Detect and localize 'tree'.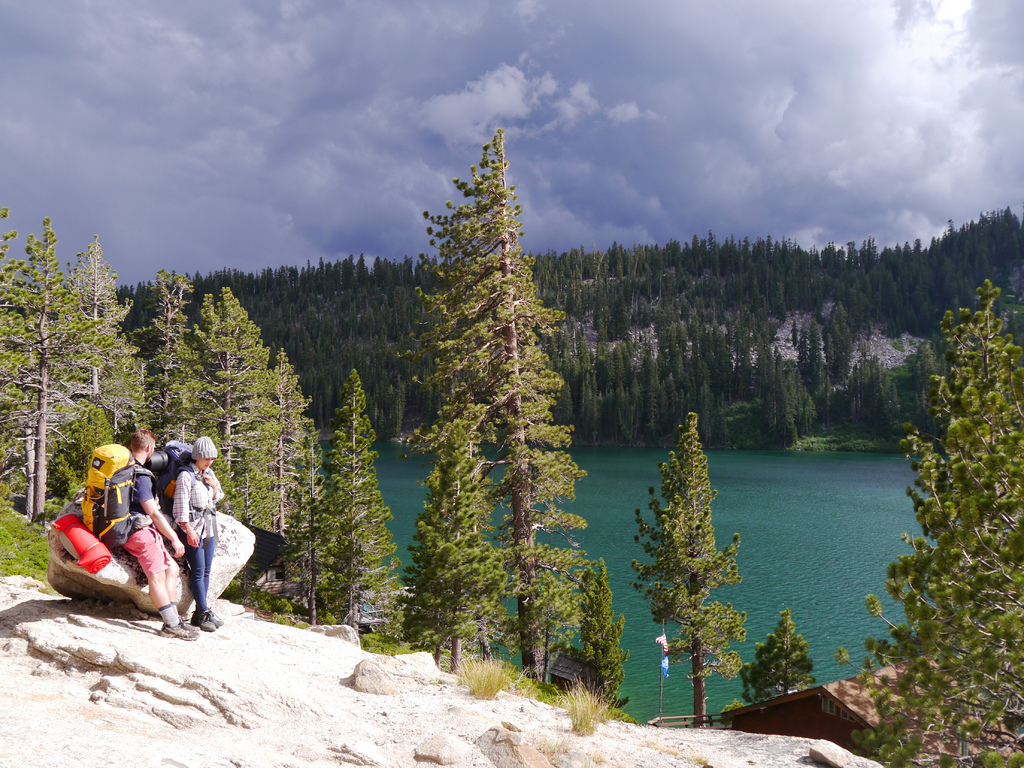
Localized at 124 277 211 438.
